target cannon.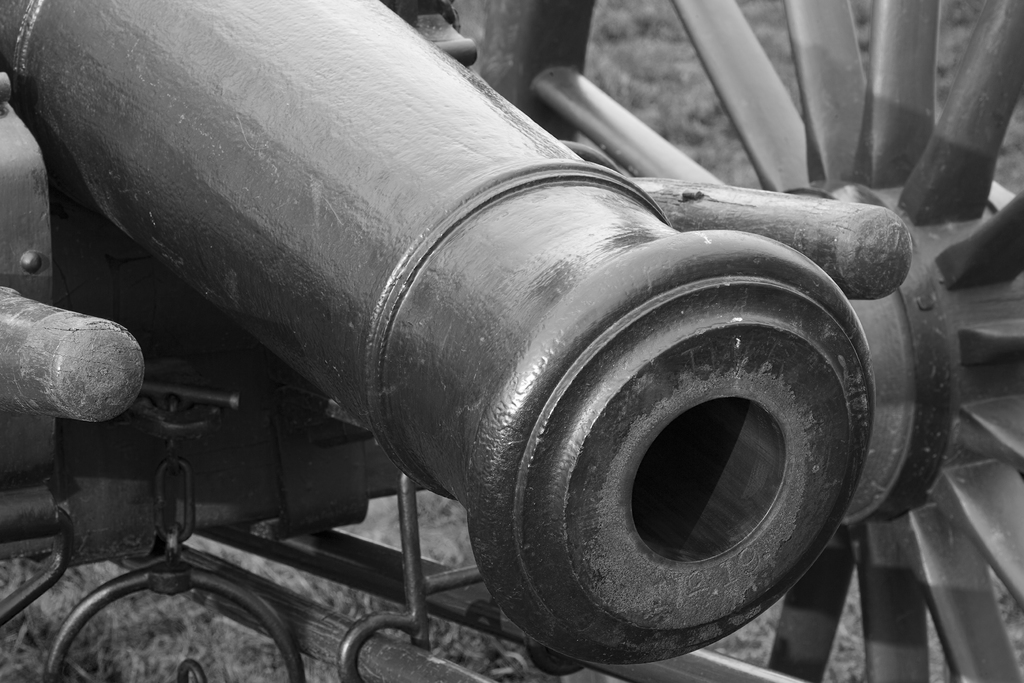
Target region: 0,0,1023,682.
